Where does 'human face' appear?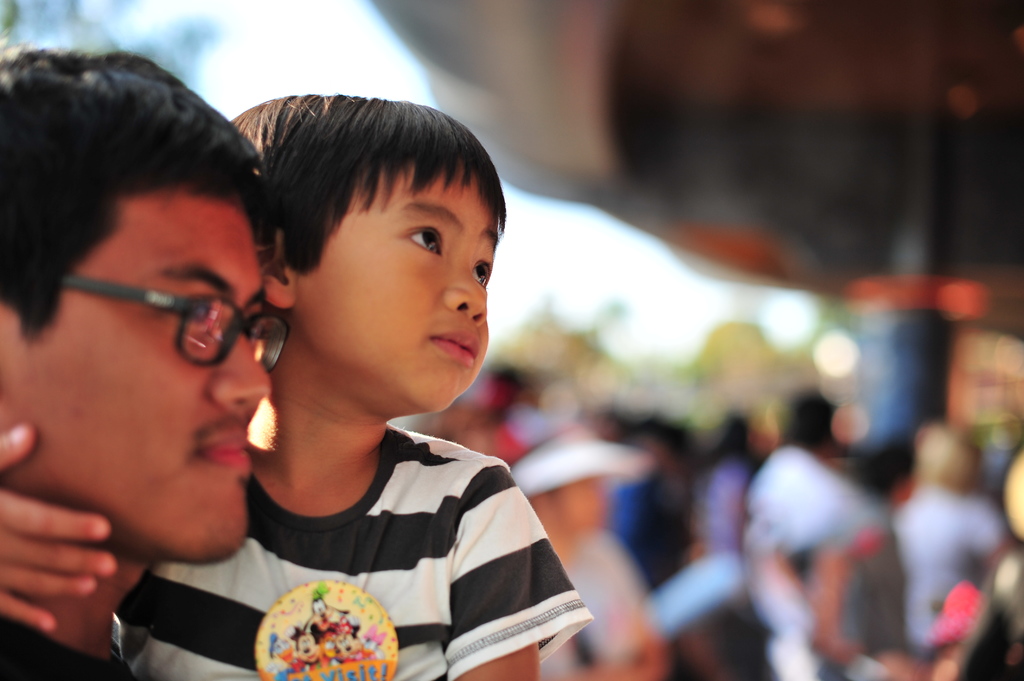
Appears at rect(273, 154, 495, 408).
